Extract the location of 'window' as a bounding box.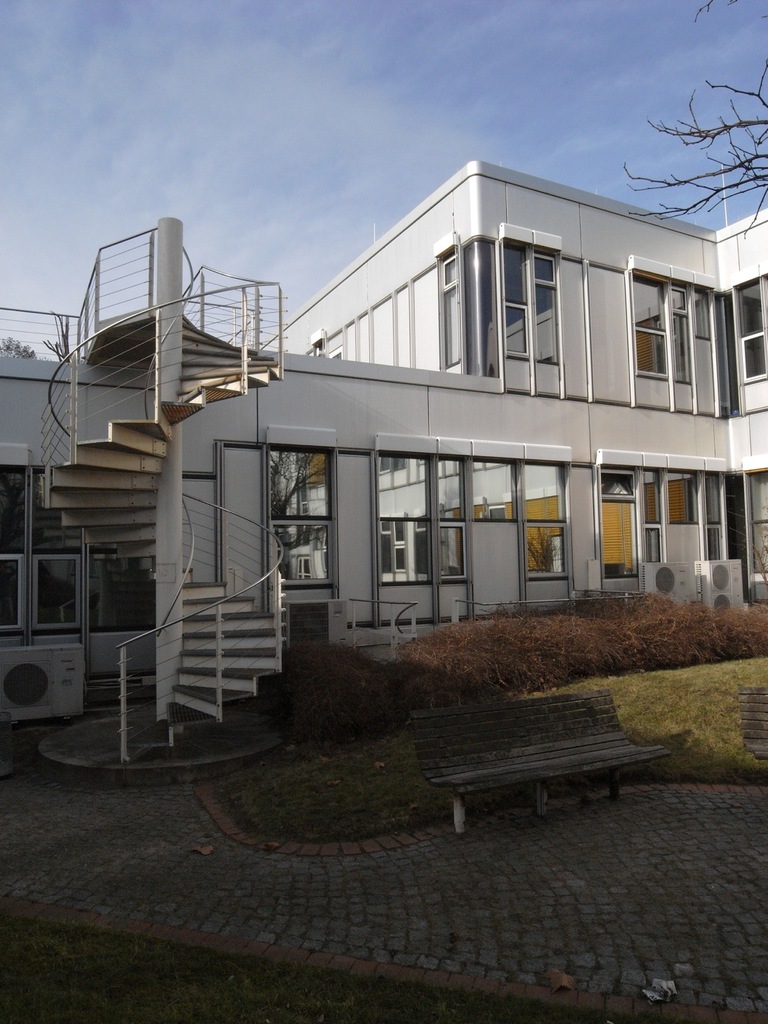
bbox(740, 280, 767, 383).
